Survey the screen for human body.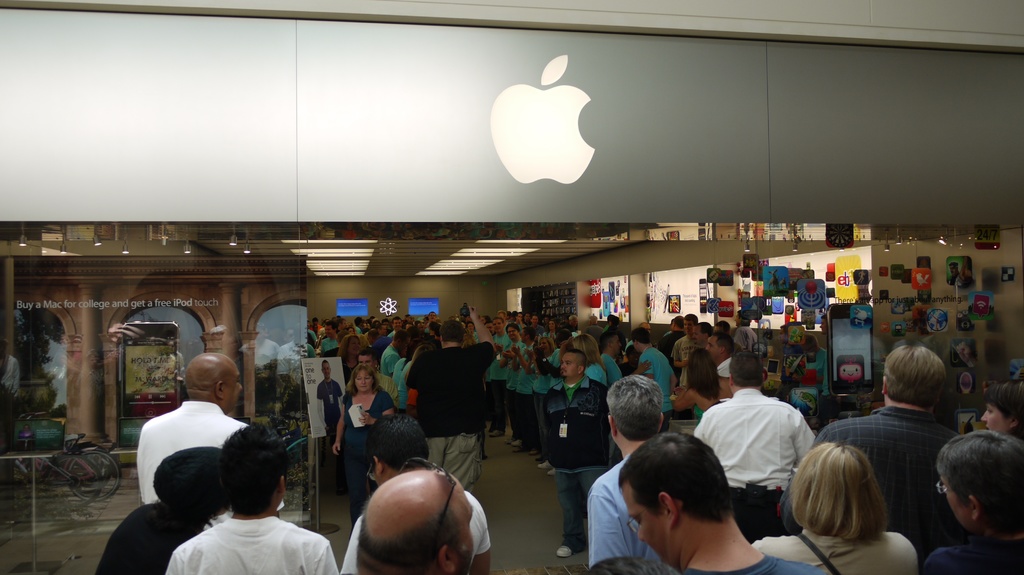
Survey found: crop(316, 358, 346, 442).
